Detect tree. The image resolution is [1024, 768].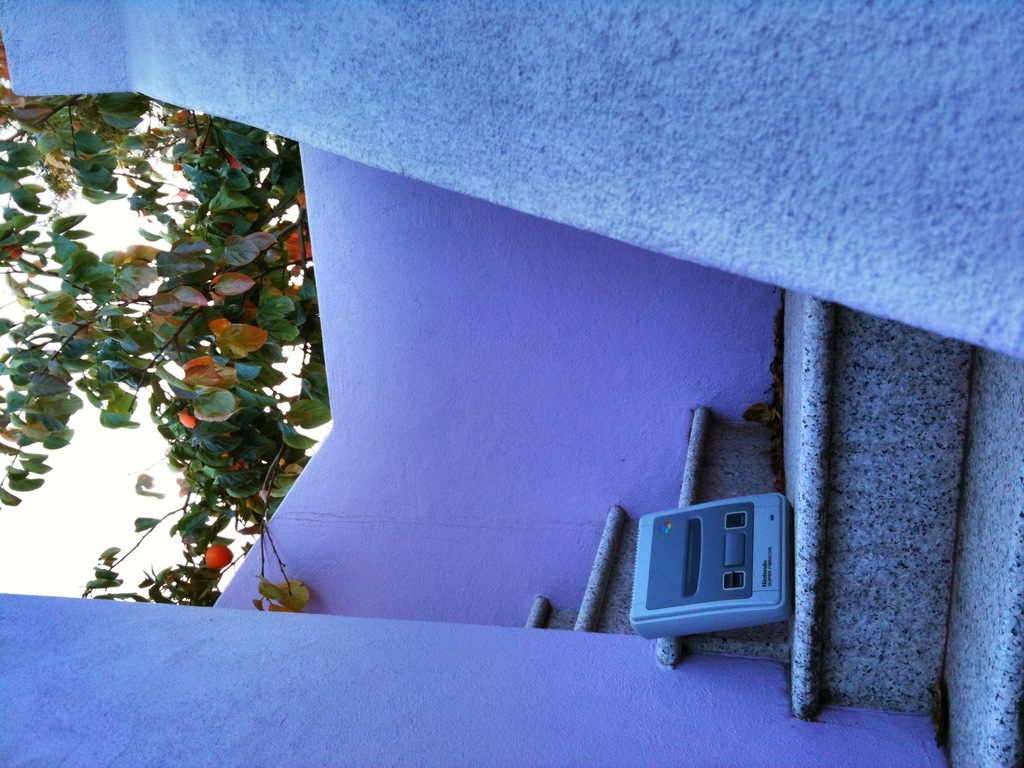
(left=22, top=78, right=344, bottom=630).
